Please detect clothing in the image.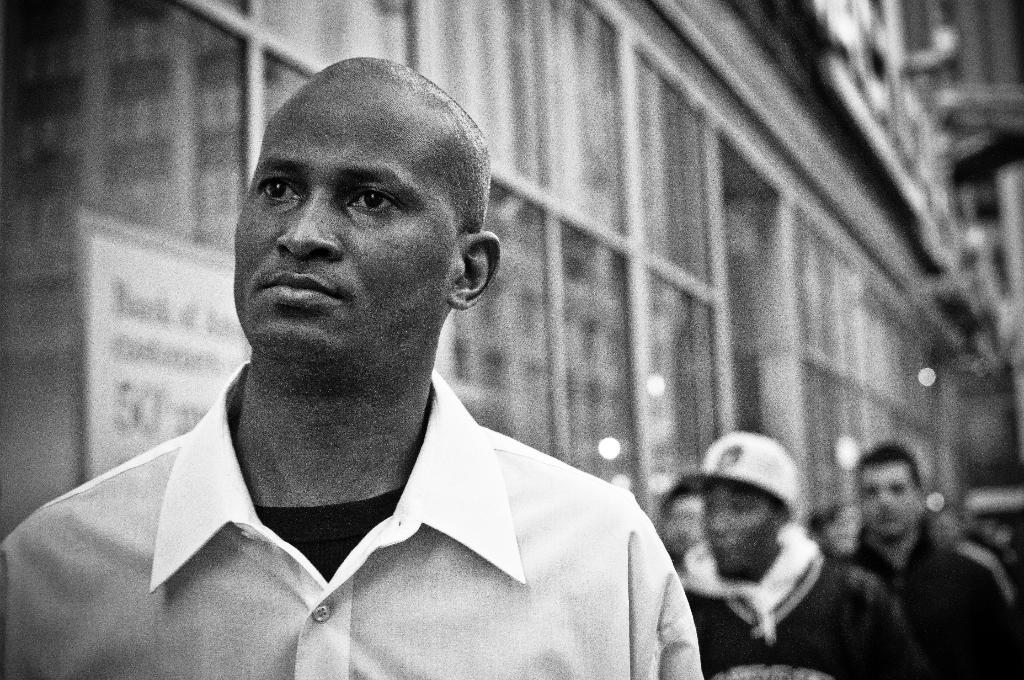
685 478 954 679.
